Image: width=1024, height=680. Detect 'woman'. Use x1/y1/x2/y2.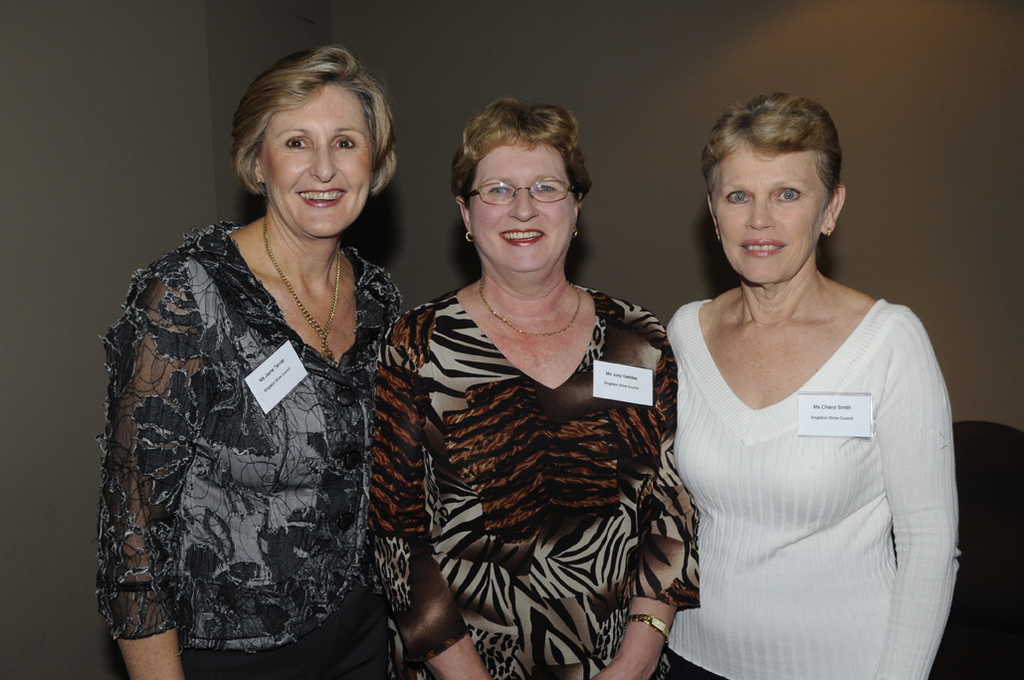
85/41/436/679.
